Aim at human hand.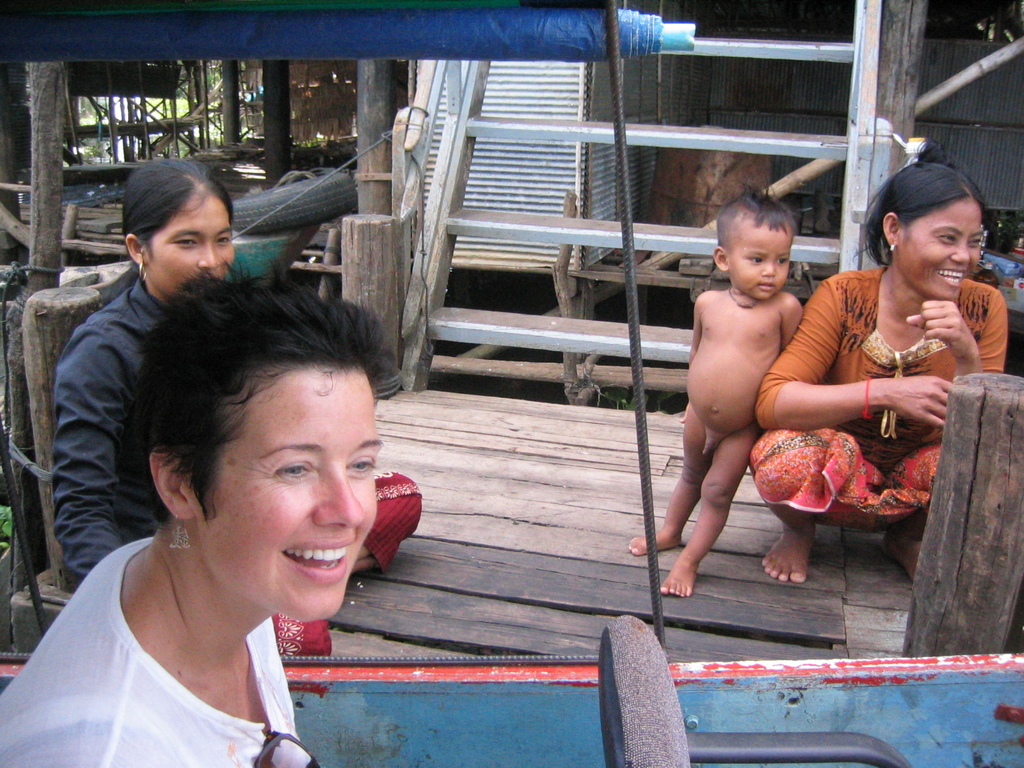
Aimed at pyautogui.locateOnScreen(888, 377, 948, 429).
